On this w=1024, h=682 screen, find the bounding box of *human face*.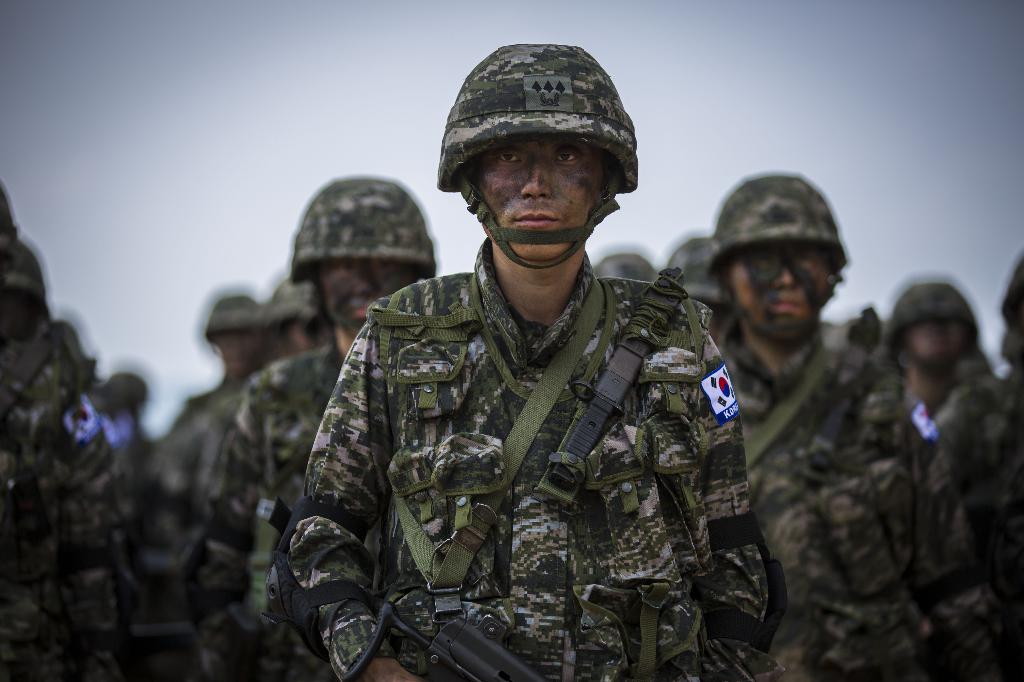
Bounding box: region(211, 332, 255, 375).
